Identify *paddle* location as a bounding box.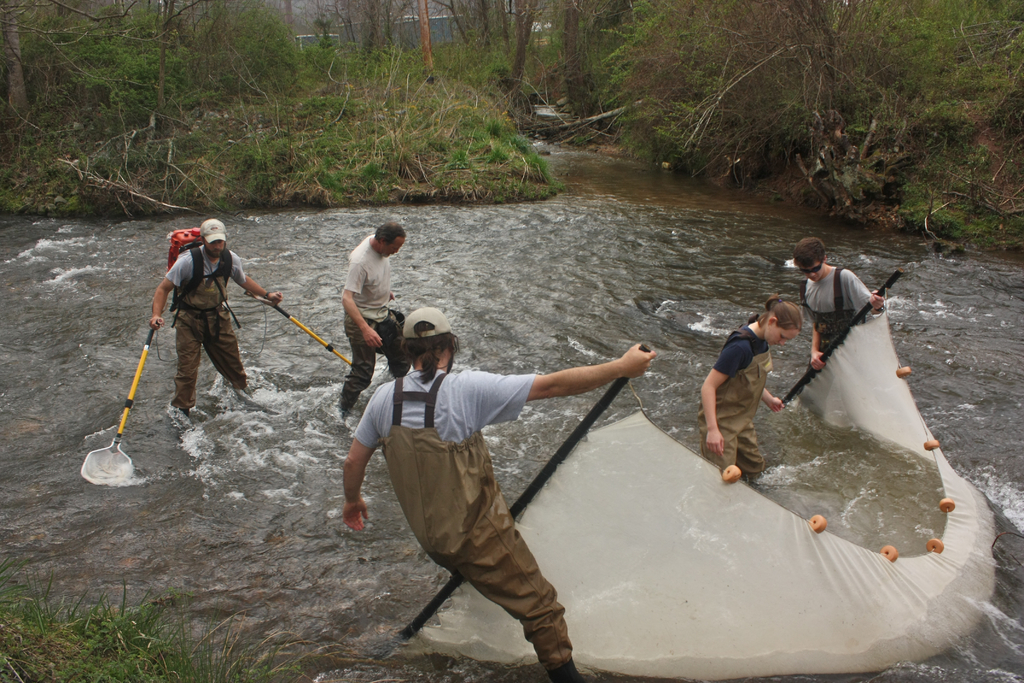
<region>781, 269, 902, 406</region>.
